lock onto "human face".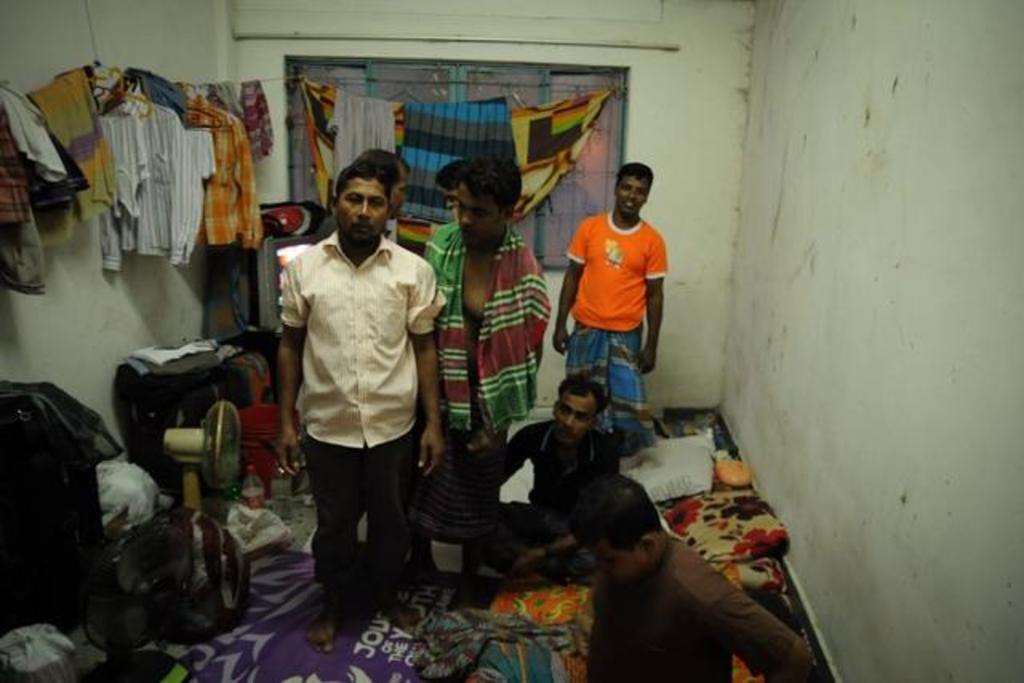
Locked: detection(454, 194, 499, 242).
